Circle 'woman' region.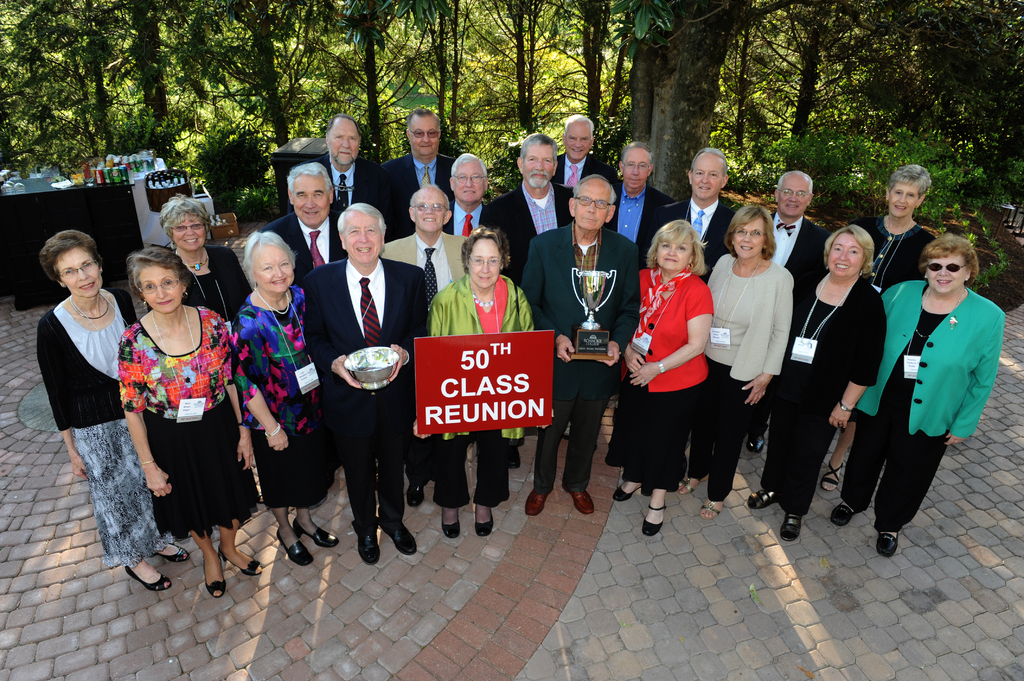
Region: l=671, t=205, r=796, b=521.
